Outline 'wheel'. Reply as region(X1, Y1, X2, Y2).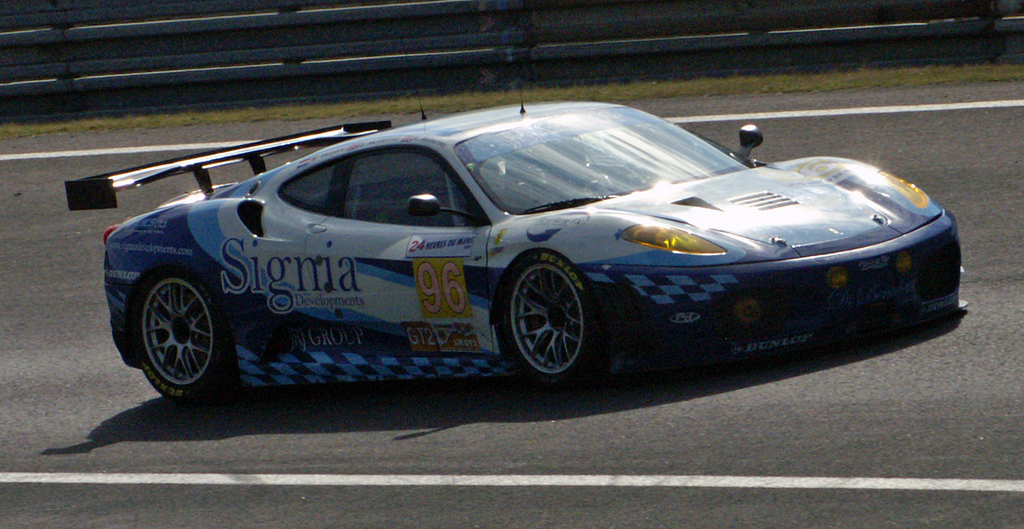
region(510, 254, 598, 377).
